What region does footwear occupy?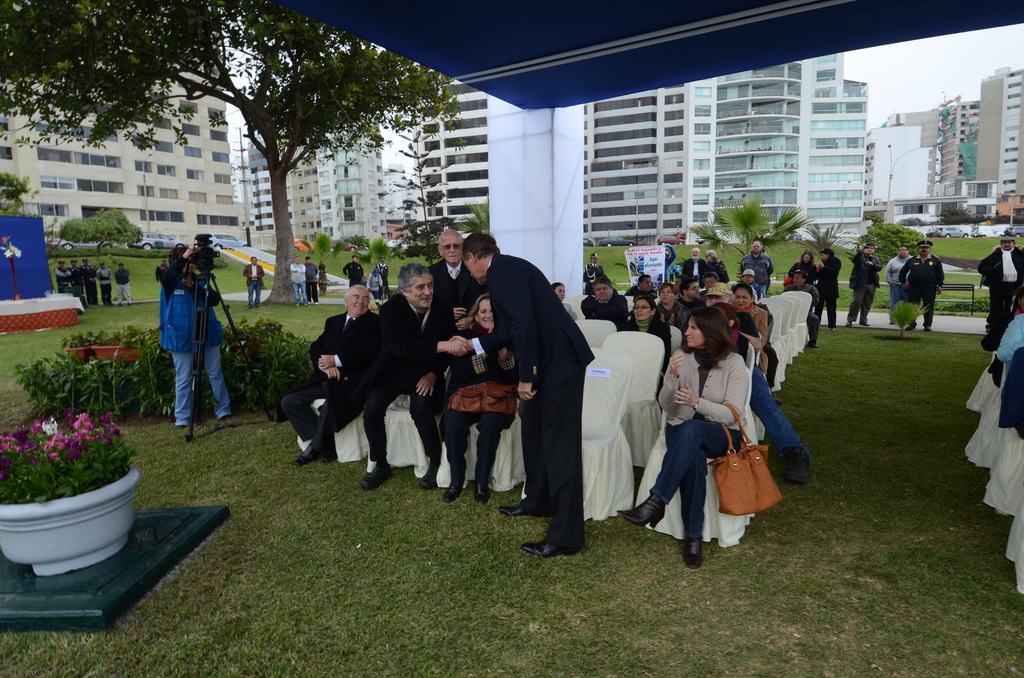
<bbox>417, 465, 435, 483</bbox>.
